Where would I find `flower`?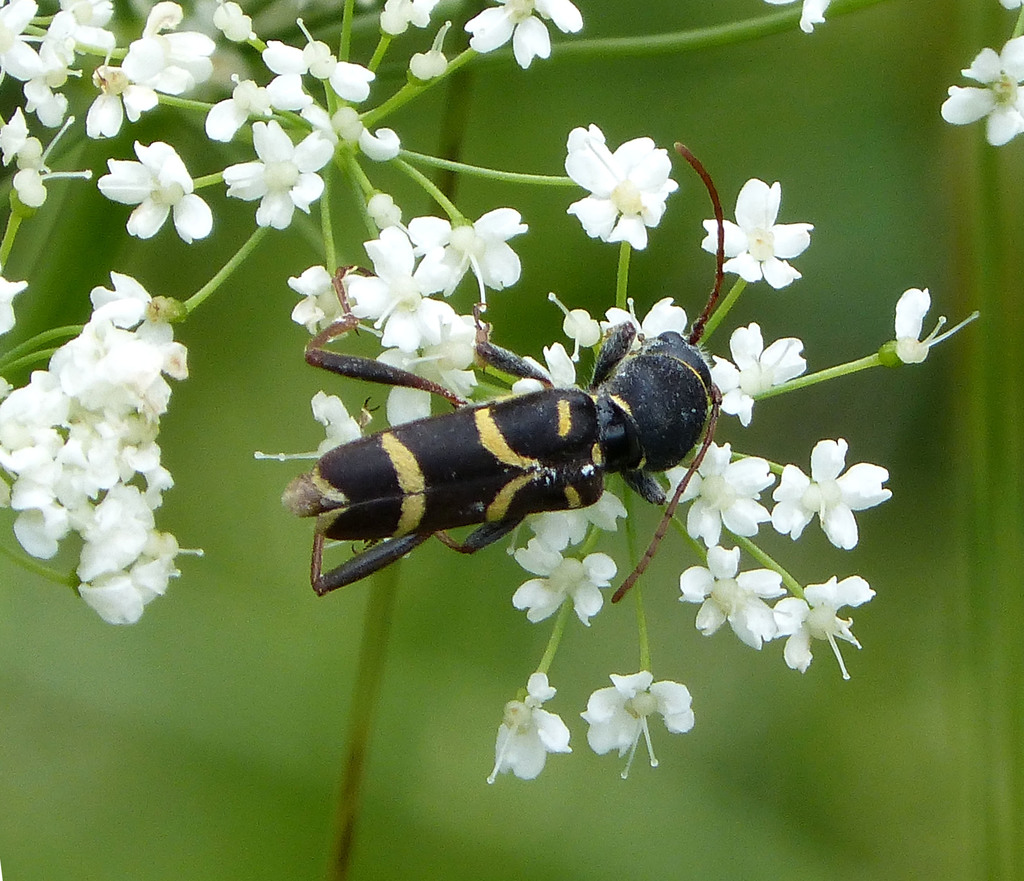
At [260,41,380,104].
